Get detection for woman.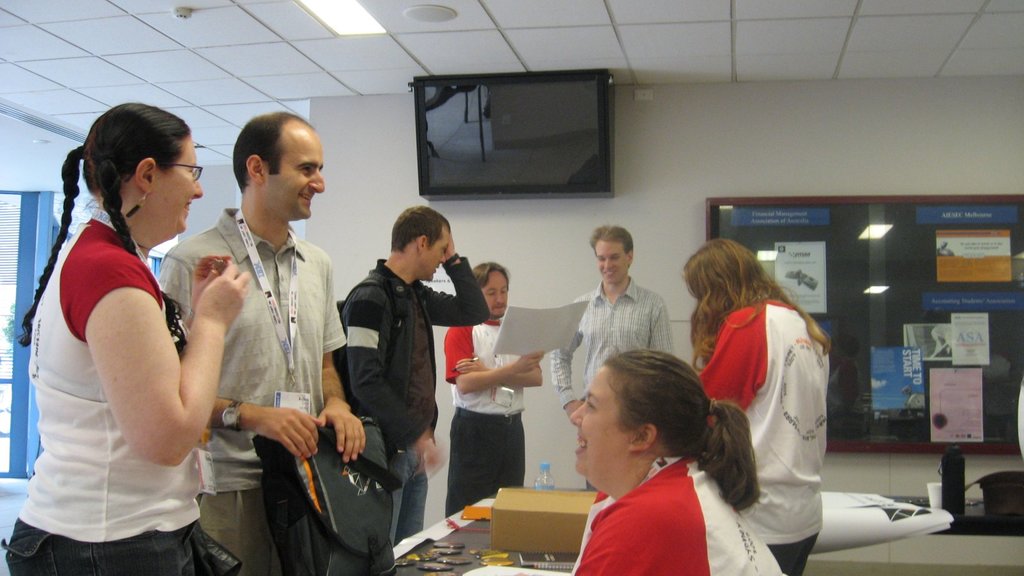
Detection: 29:97:234:554.
